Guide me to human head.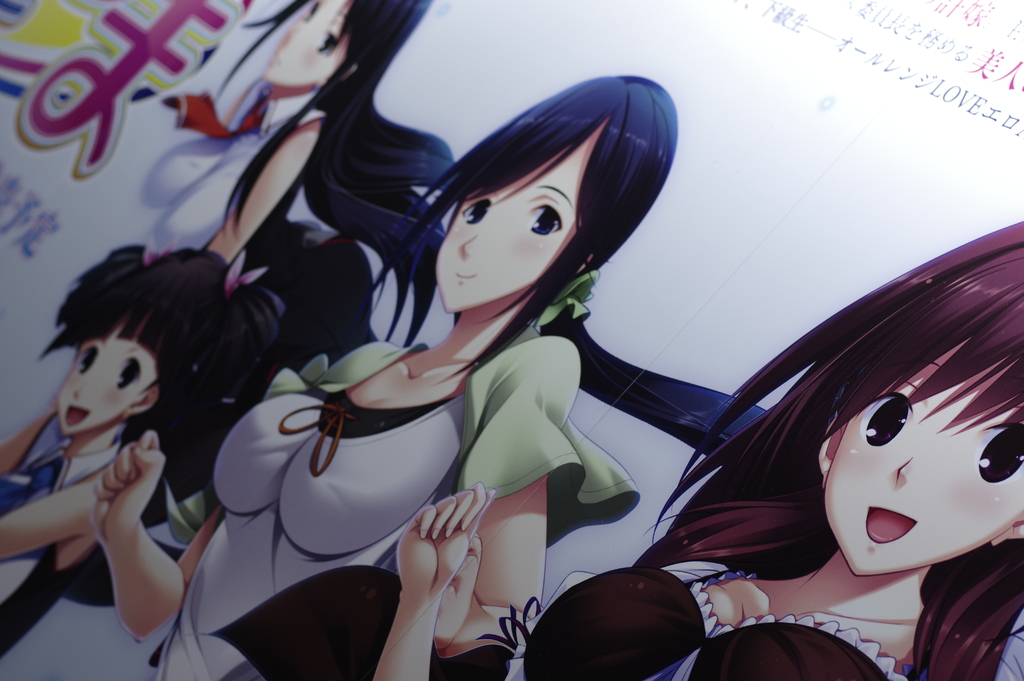
Guidance: <bbox>371, 69, 678, 314</bbox>.
